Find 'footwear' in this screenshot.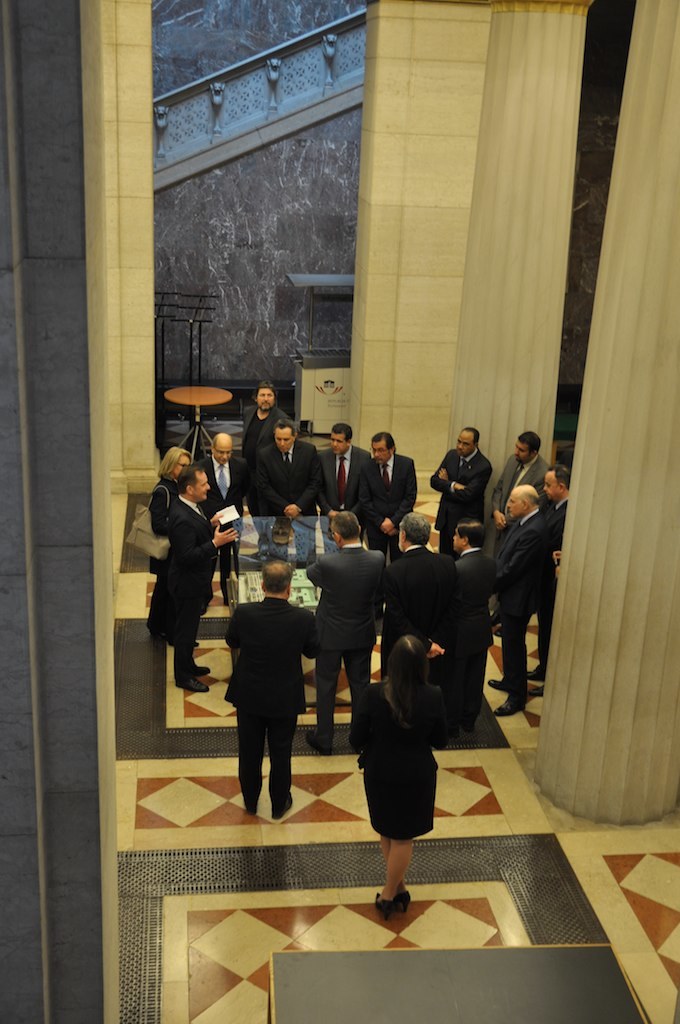
The bounding box for 'footwear' is rect(524, 660, 546, 682).
